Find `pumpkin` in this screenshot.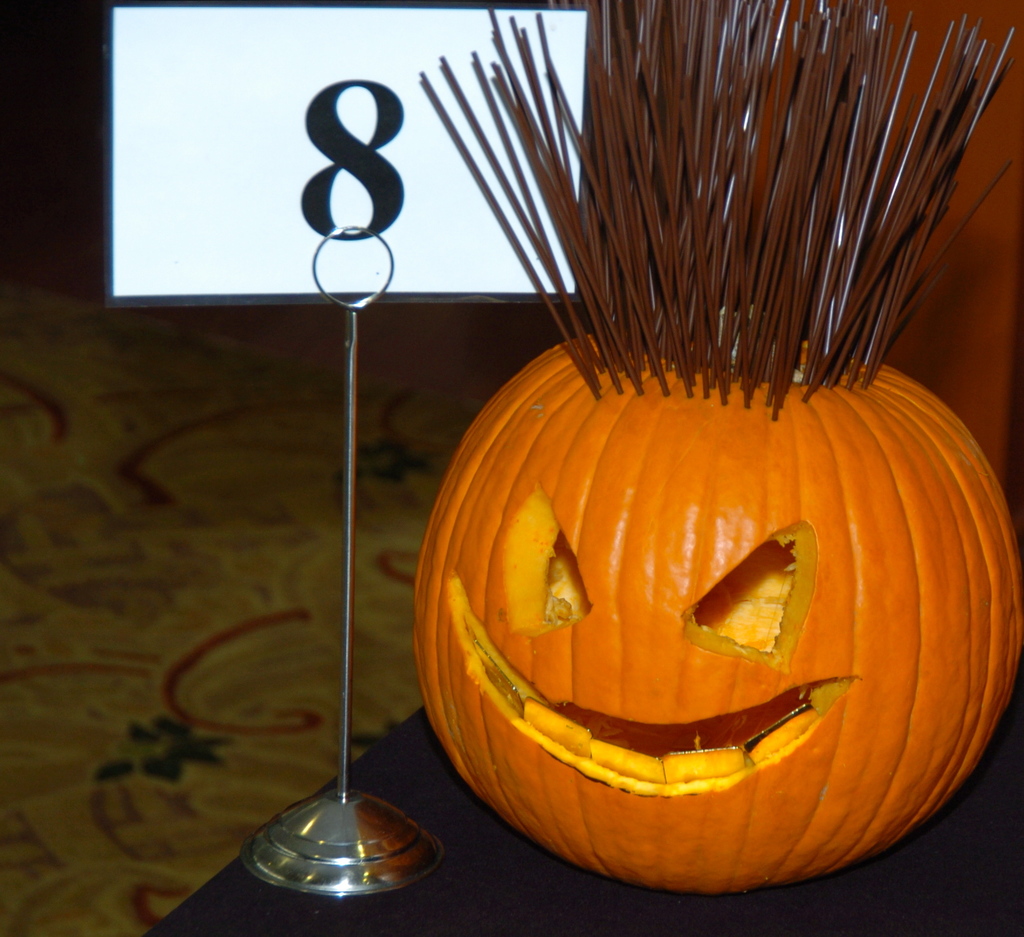
The bounding box for `pumpkin` is detection(410, 321, 1016, 892).
